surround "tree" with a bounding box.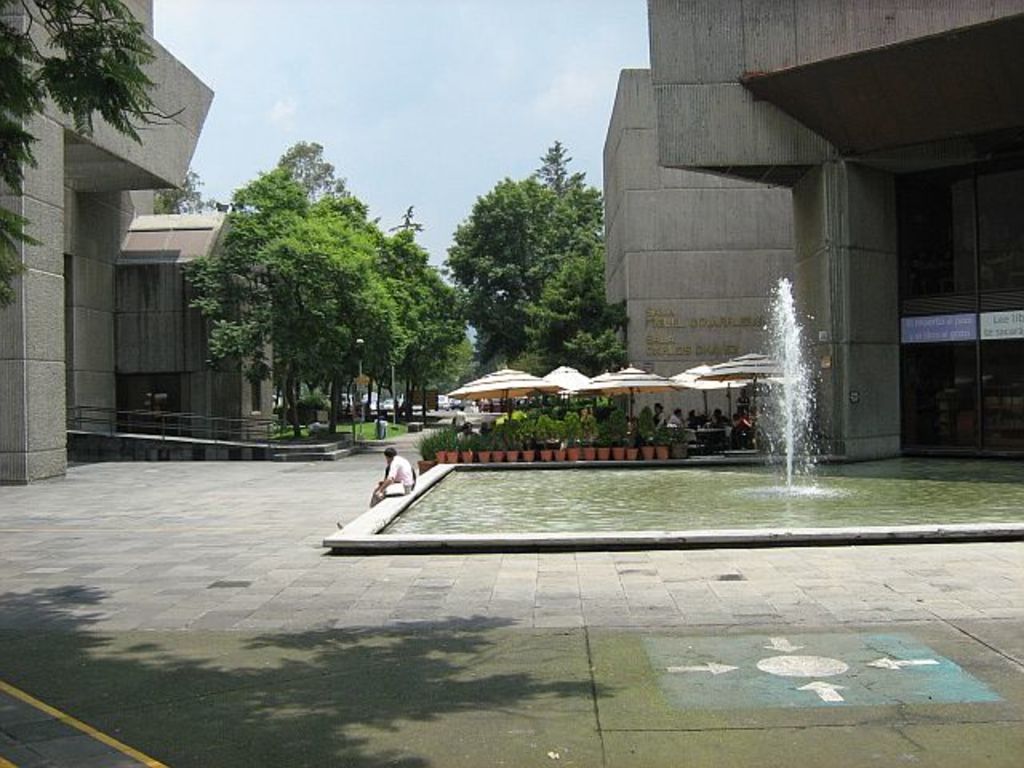
select_region(442, 170, 616, 374).
